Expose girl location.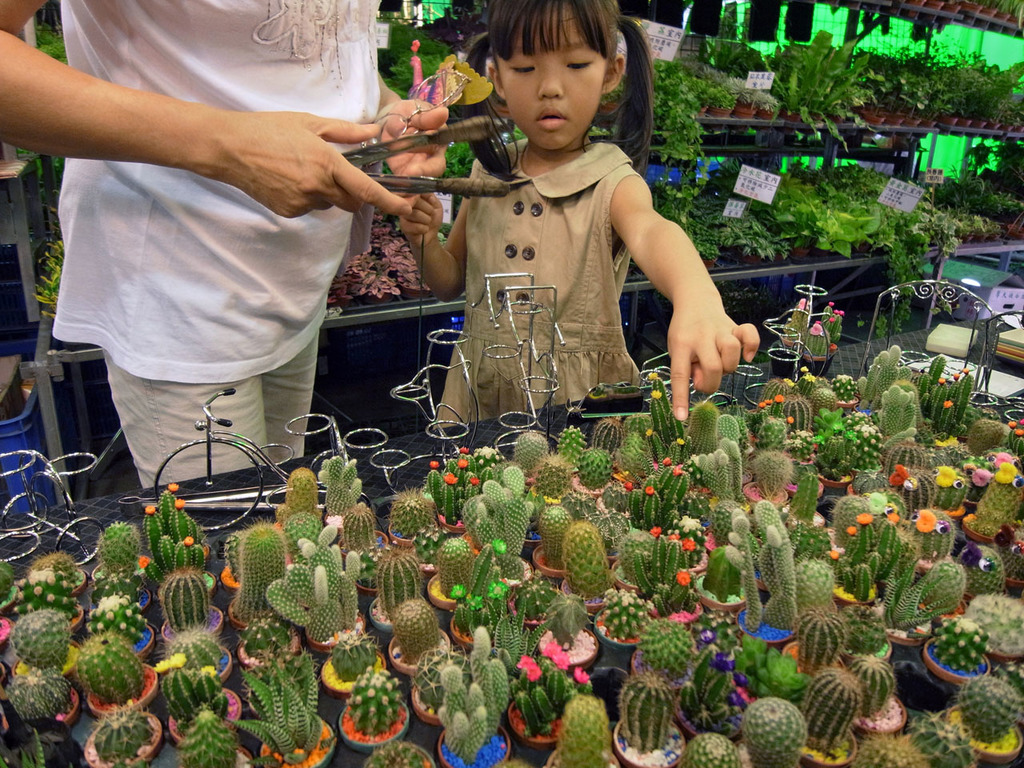
Exposed at box=[397, 0, 761, 435].
